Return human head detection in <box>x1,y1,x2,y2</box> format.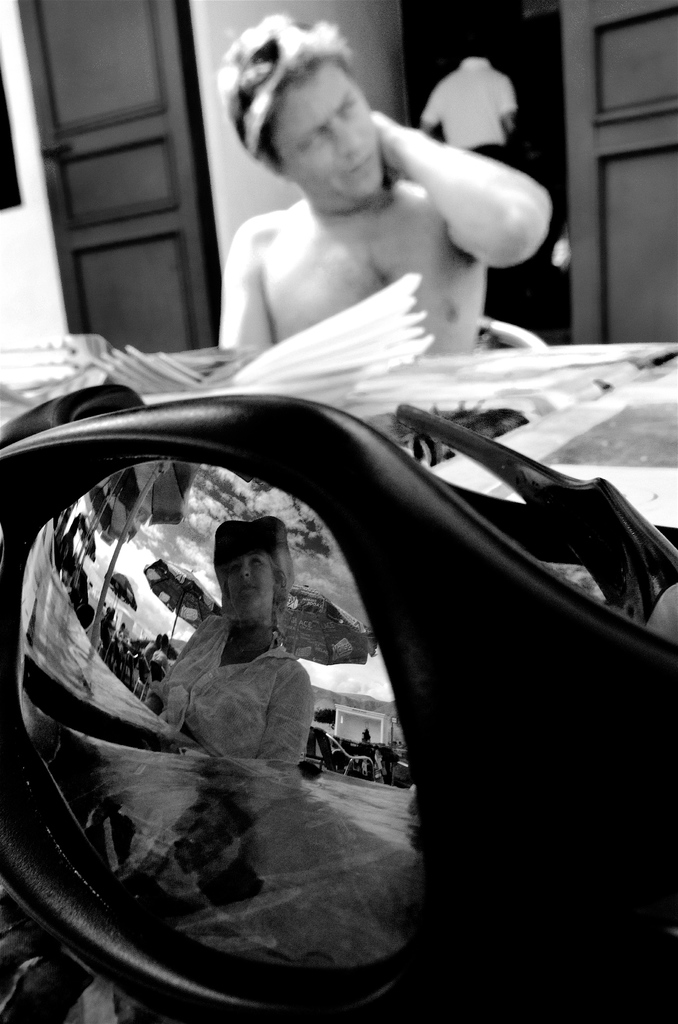
<box>216,7,387,178</box>.
